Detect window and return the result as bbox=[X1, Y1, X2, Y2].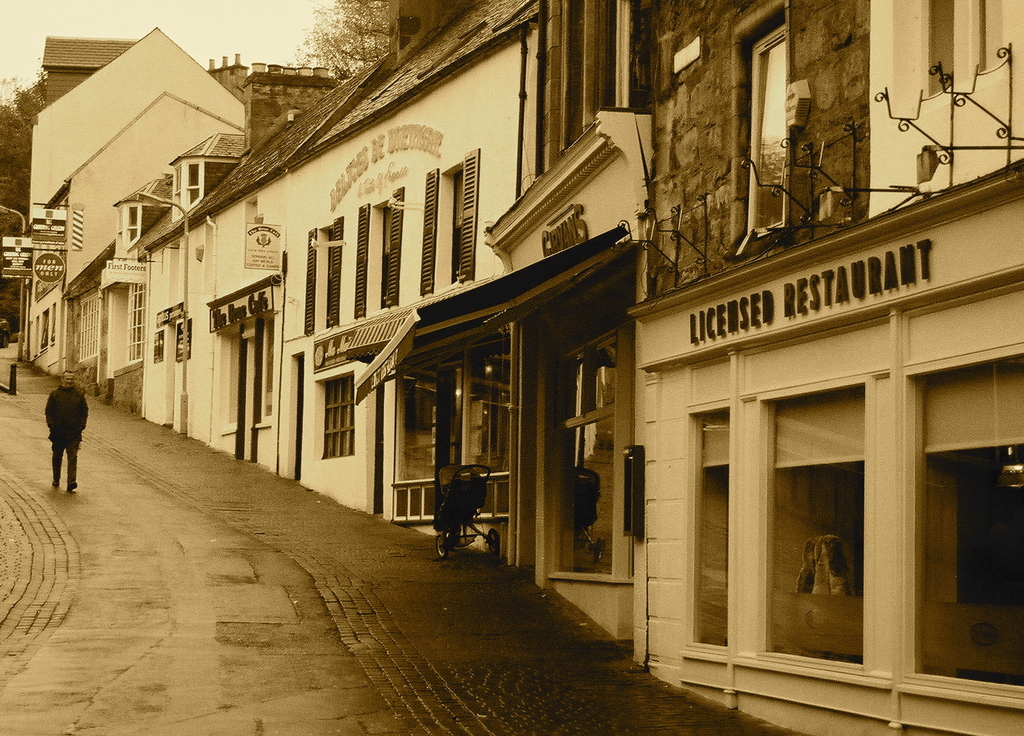
bbox=[314, 223, 335, 322].
